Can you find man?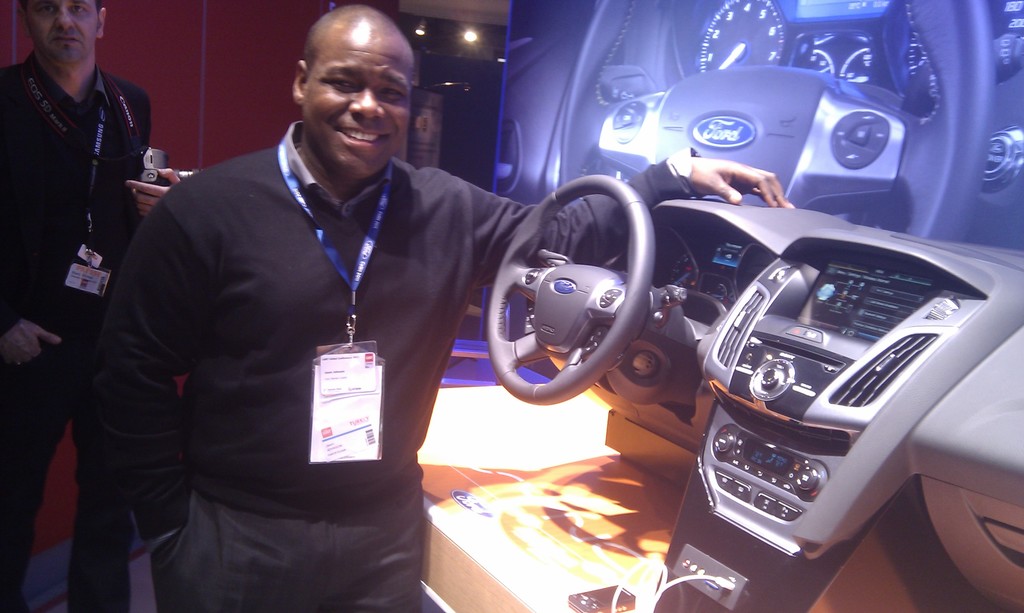
Yes, bounding box: [0,0,190,612].
